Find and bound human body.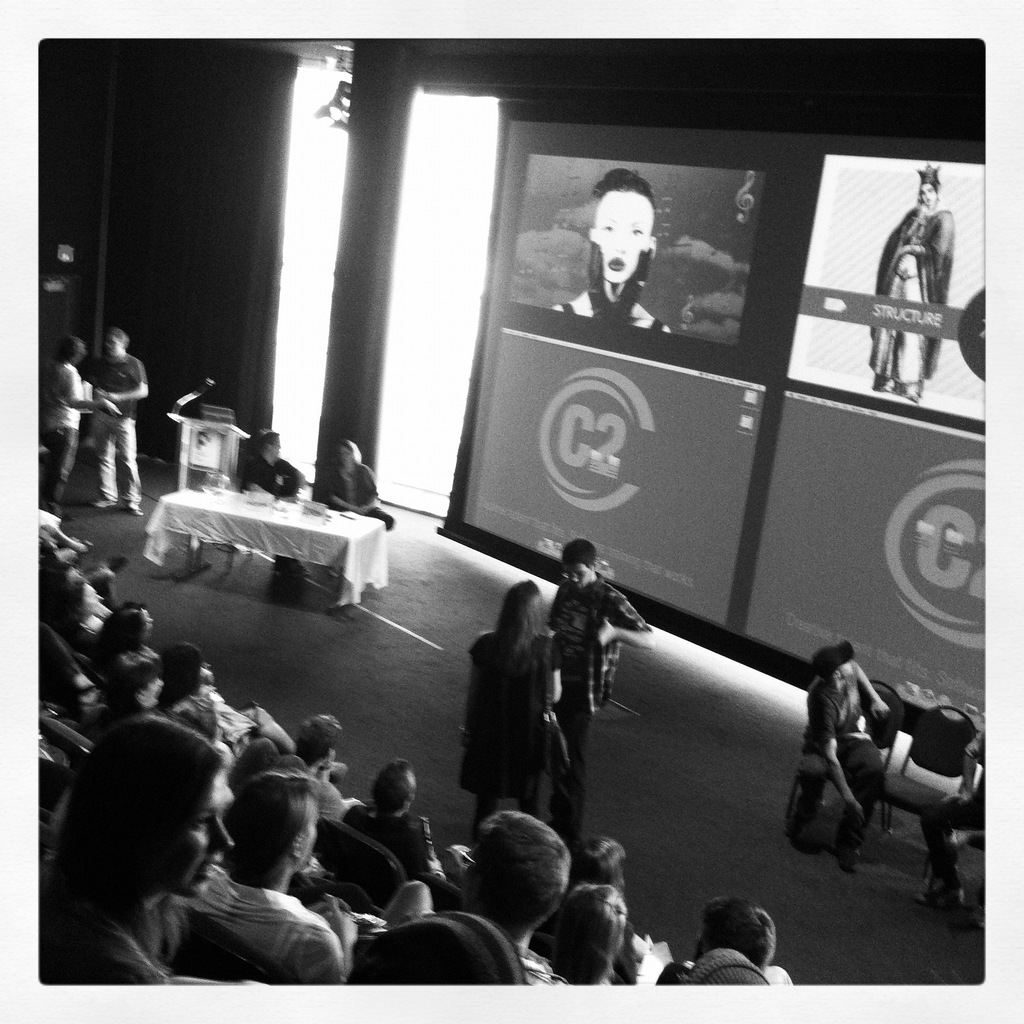
Bound: locate(874, 163, 956, 403).
